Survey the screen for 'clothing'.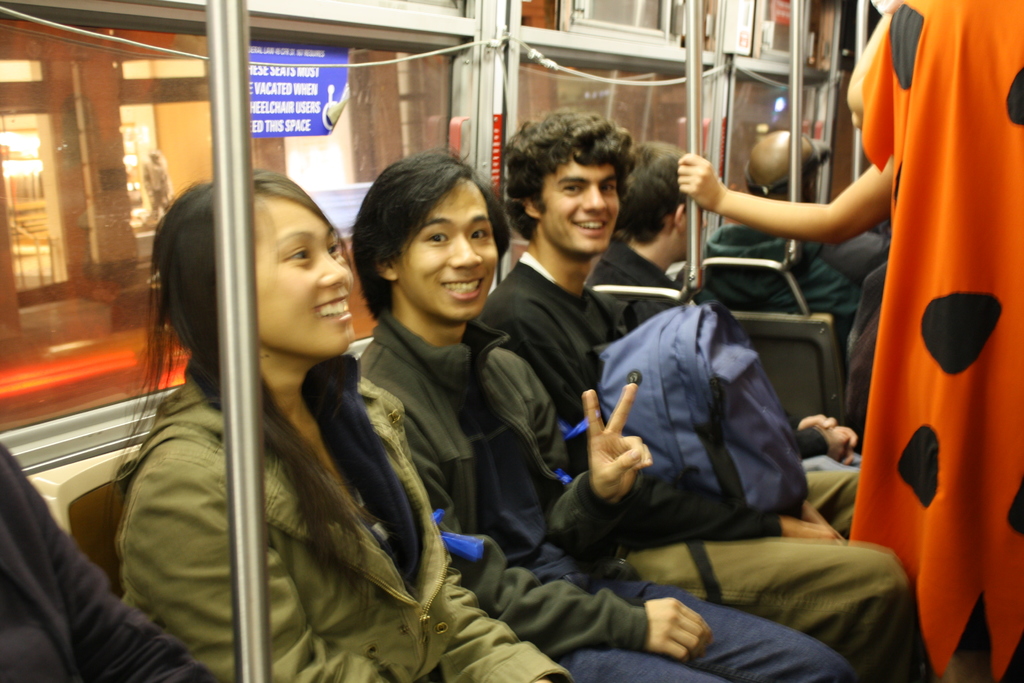
Survey found: (left=131, top=190, right=426, bottom=667).
